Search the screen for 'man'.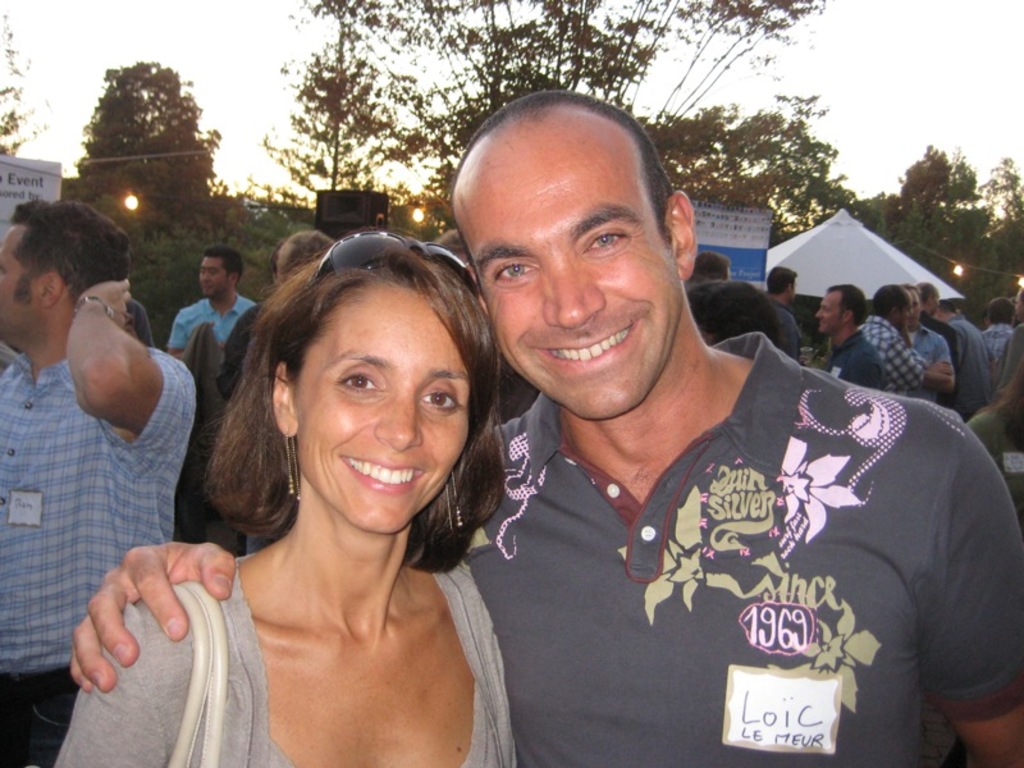
Found at bbox=(215, 237, 334, 424).
